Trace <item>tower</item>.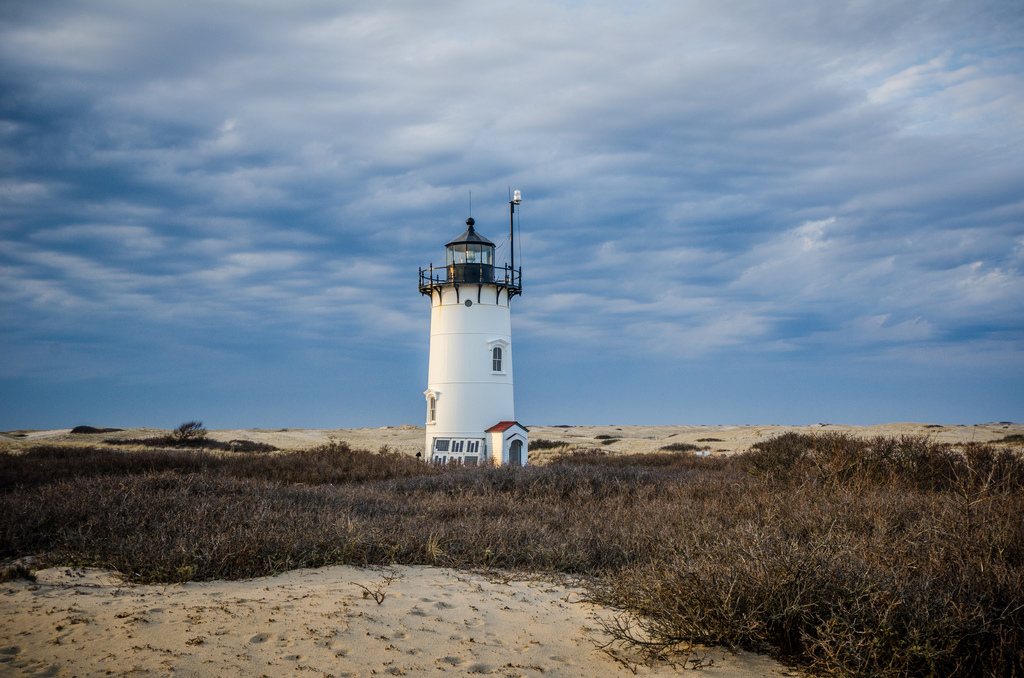
Traced to region(383, 239, 522, 471).
